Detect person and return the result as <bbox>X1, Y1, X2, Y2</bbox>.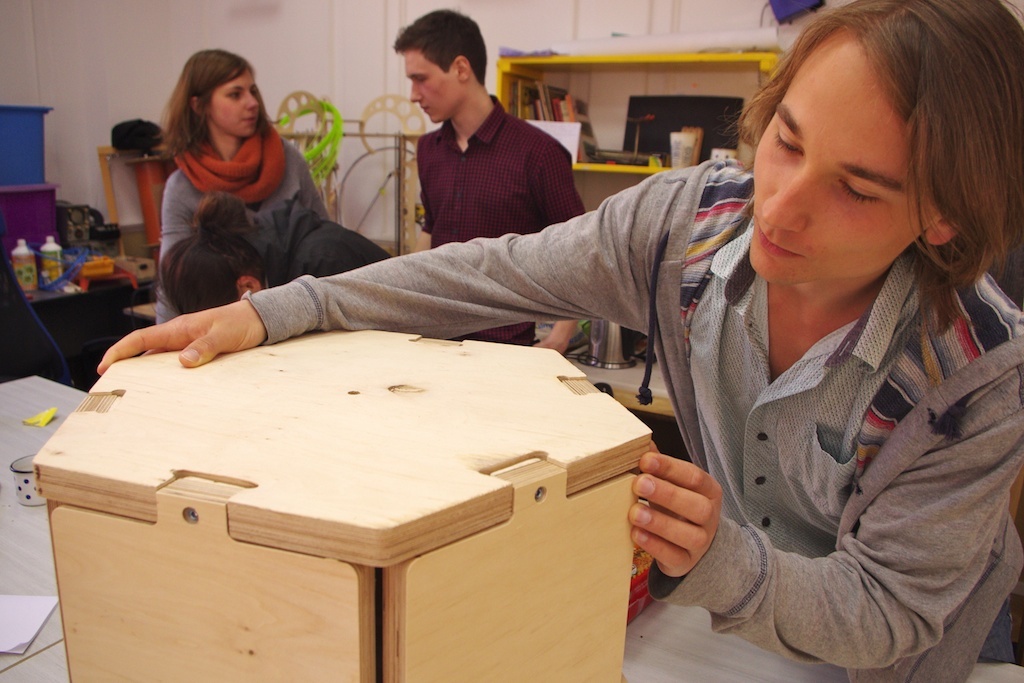
<bbox>164, 191, 395, 304</bbox>.
